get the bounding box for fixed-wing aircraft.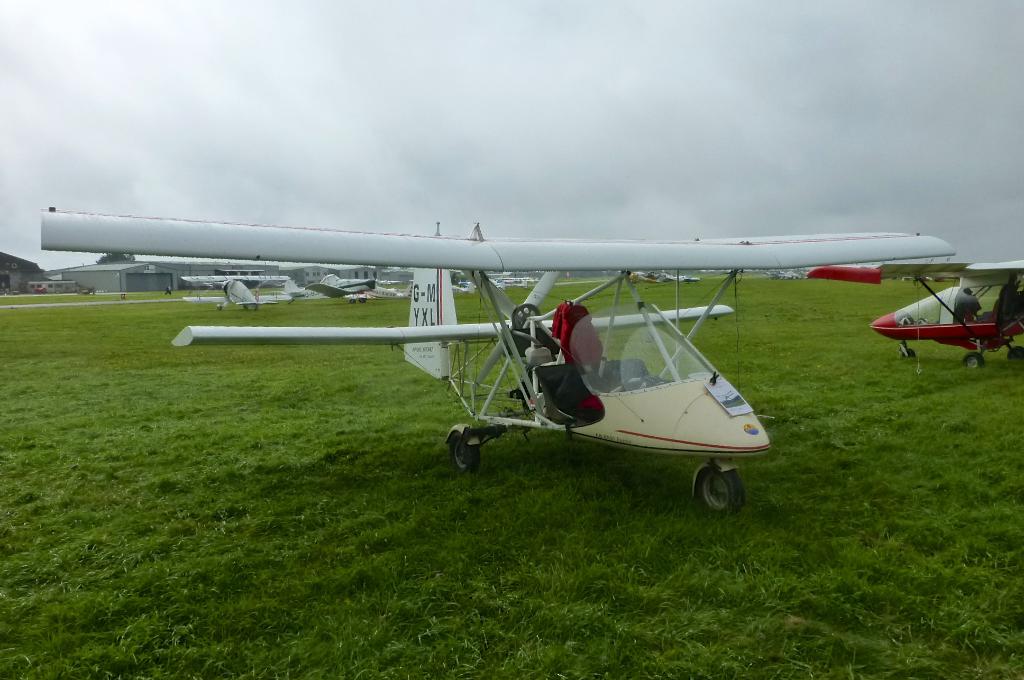
<region>180, 275, 291, 316</region>.
